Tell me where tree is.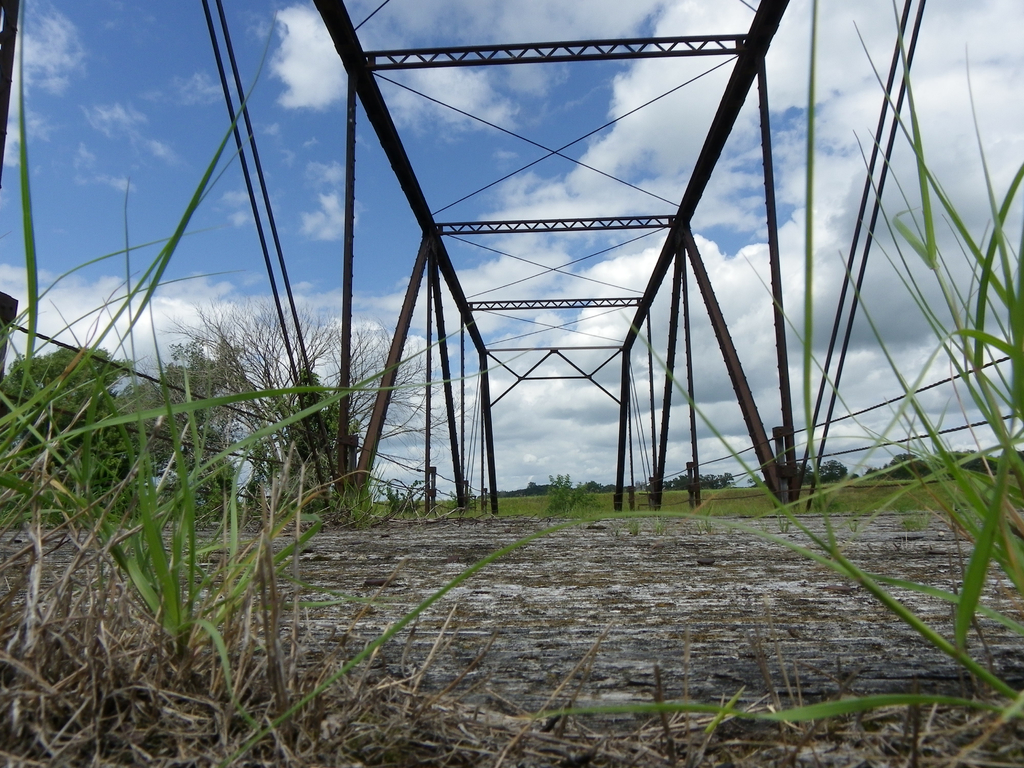
tree is at 814,458,849,479.
